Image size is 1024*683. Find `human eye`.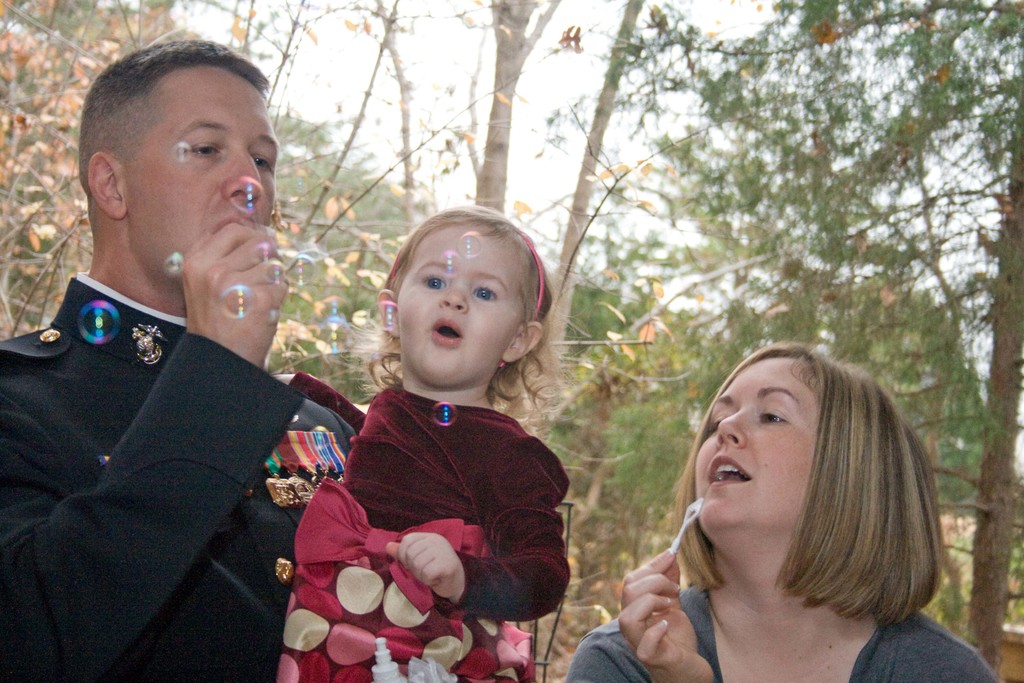
184 138 221 158.
